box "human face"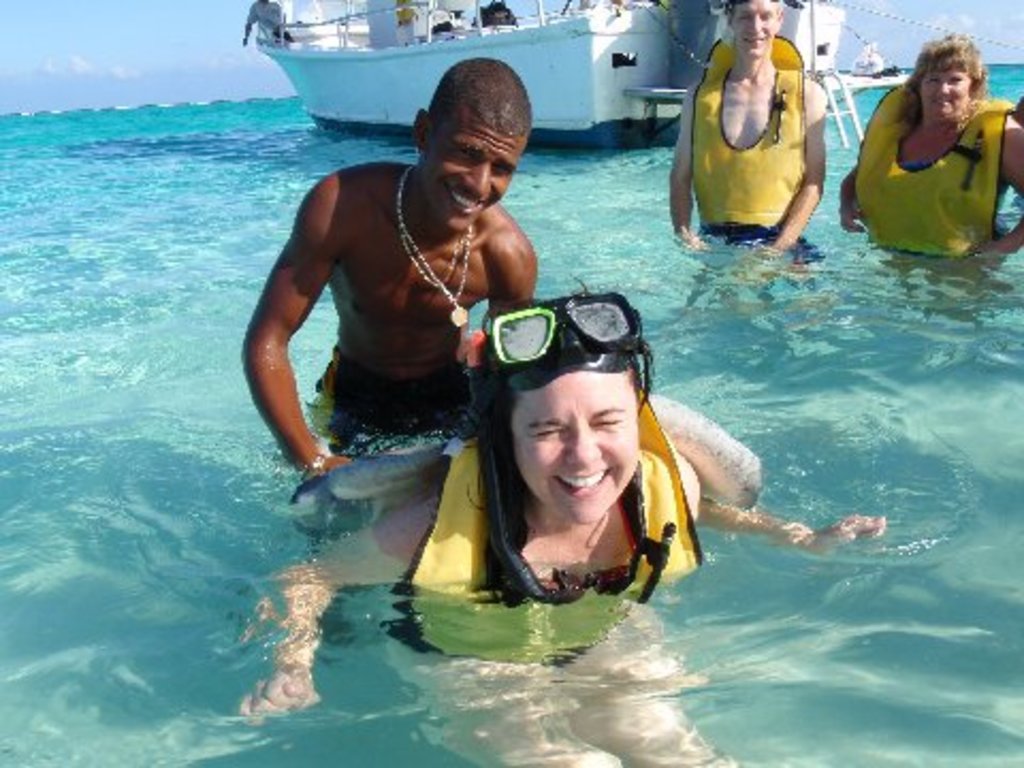
{"x1": 915, "y1": 60, "x2": 971, "y2": 122}
